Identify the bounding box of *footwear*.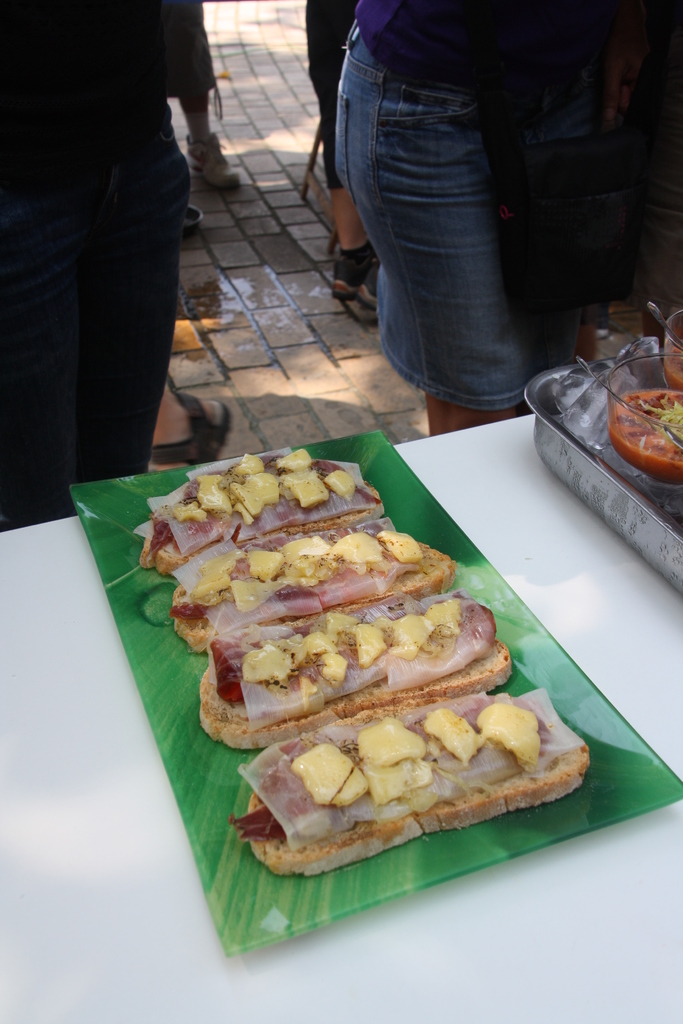
146,371,229,467.
